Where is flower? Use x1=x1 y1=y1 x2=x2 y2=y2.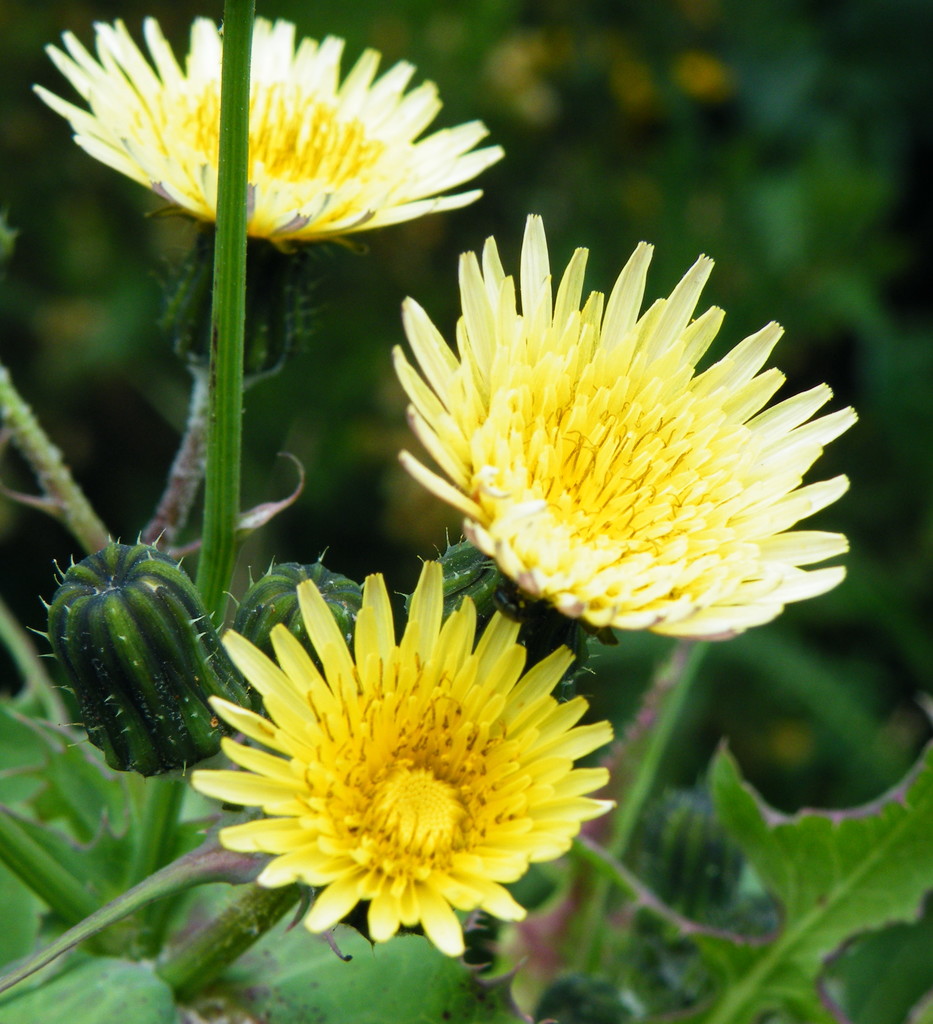
x1=365 y1=212 x2=856 y2=675.
